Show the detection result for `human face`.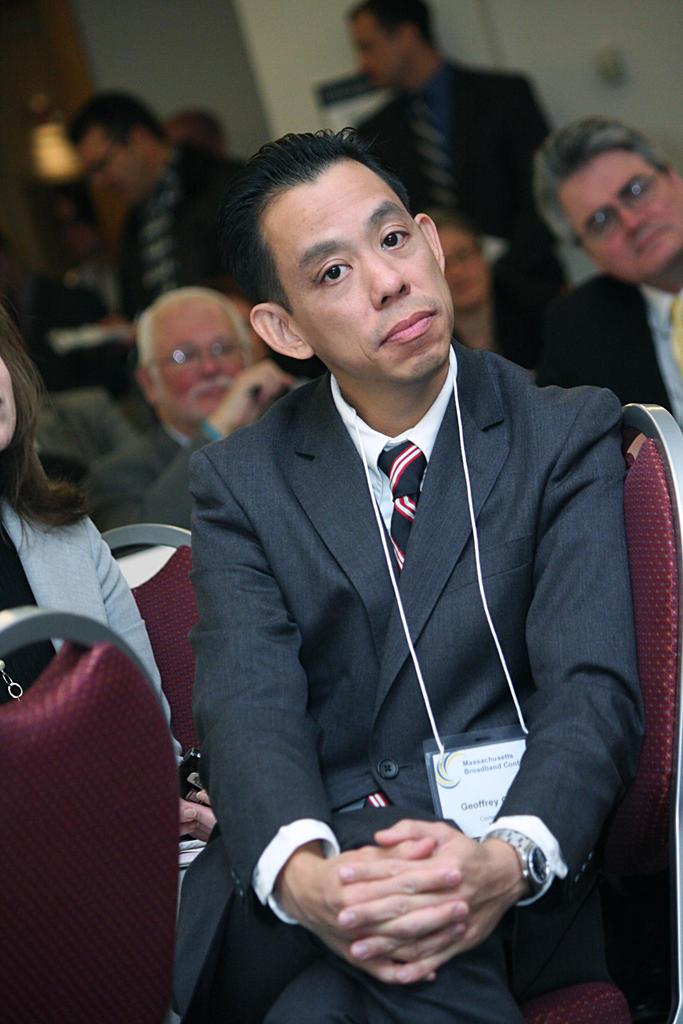
region(152, 299, 251, 424).
